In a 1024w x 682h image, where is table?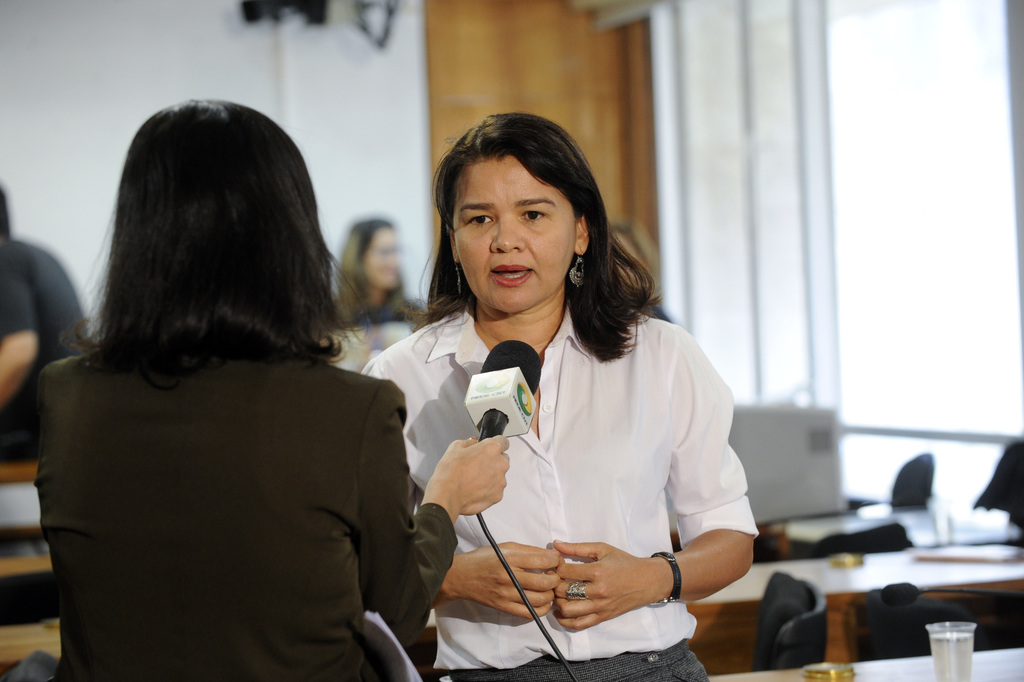
bbox=[714, 644, 1023, 681].
